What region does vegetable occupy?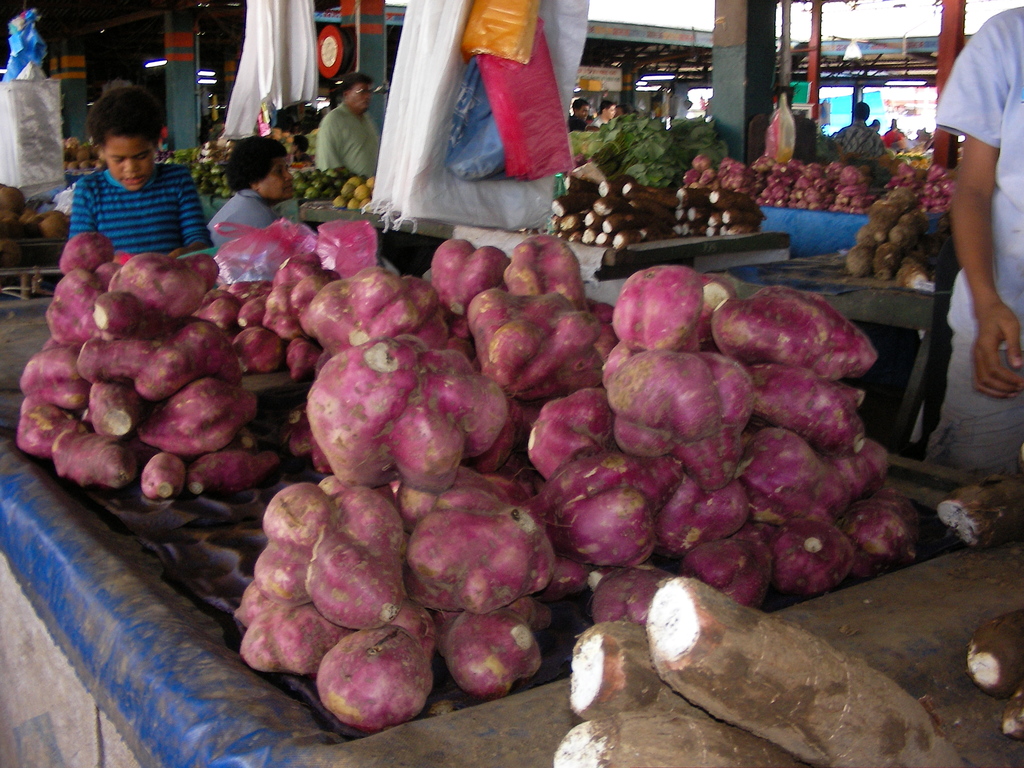
<bbox>938, 474, 1023, 552</bbox>.
